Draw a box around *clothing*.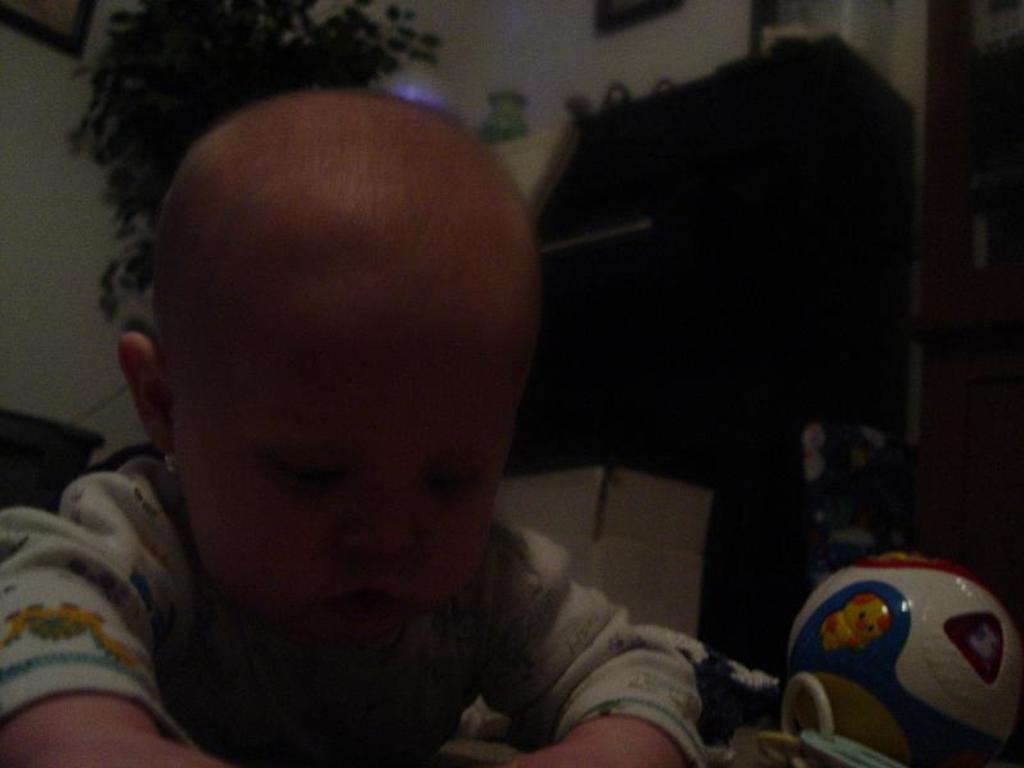
[x1=0, y1=462, x2=705, y2=763].
